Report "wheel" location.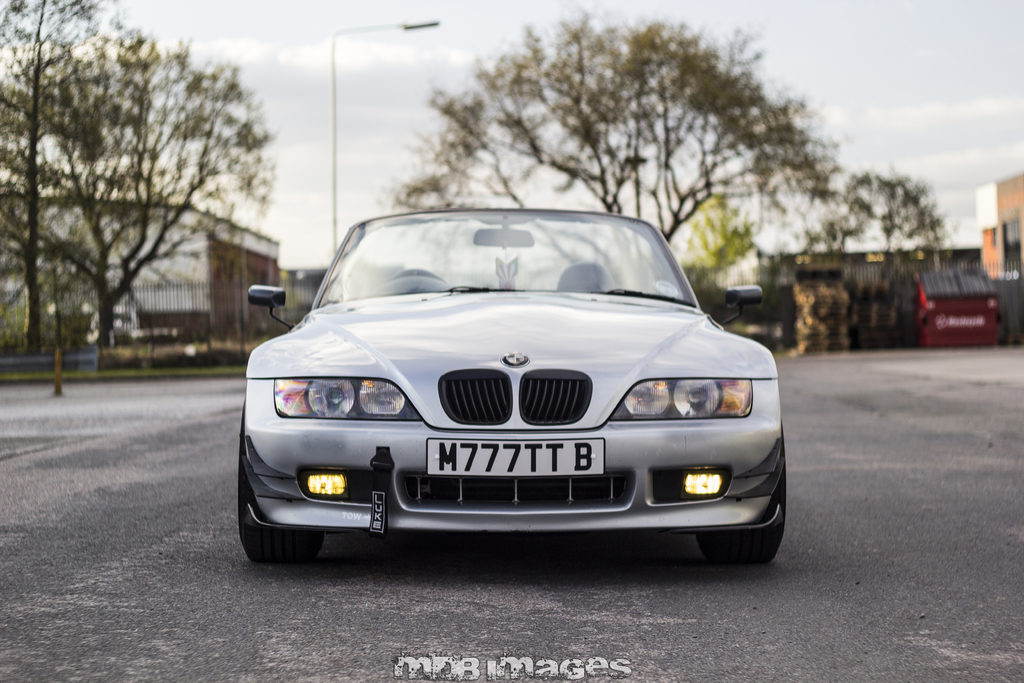
Report: (694,419,788,563).
